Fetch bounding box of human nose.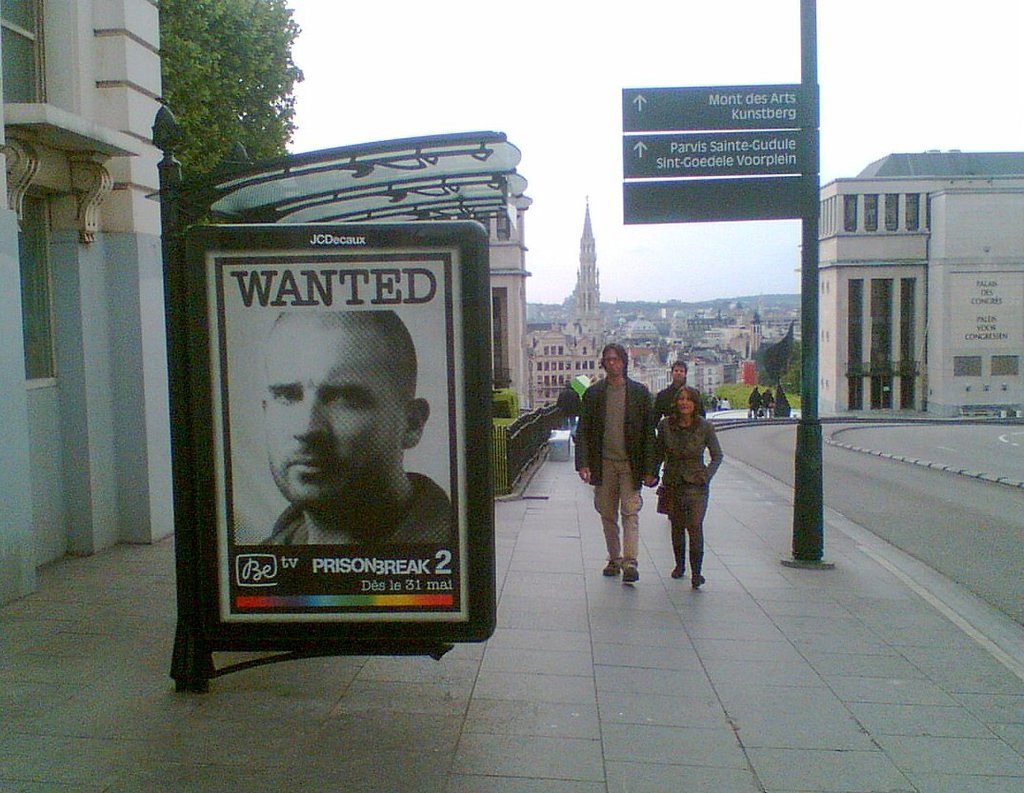
Bbox: (left=679, top=398, right=688, bottom=406).
